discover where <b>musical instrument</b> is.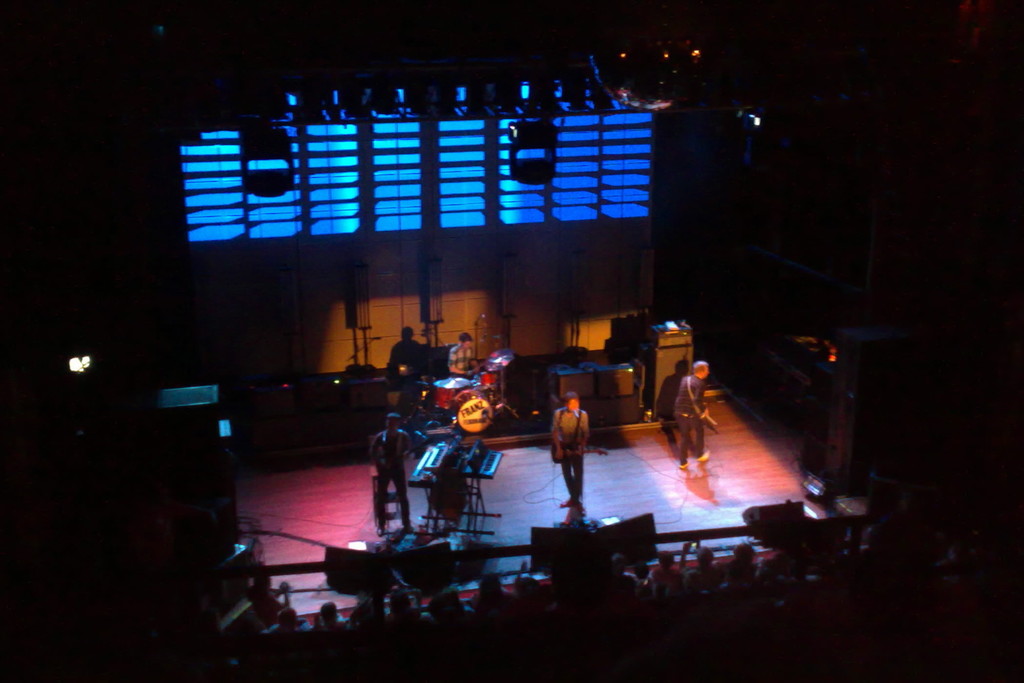
Discovered at [444, 390, 495, 432].
